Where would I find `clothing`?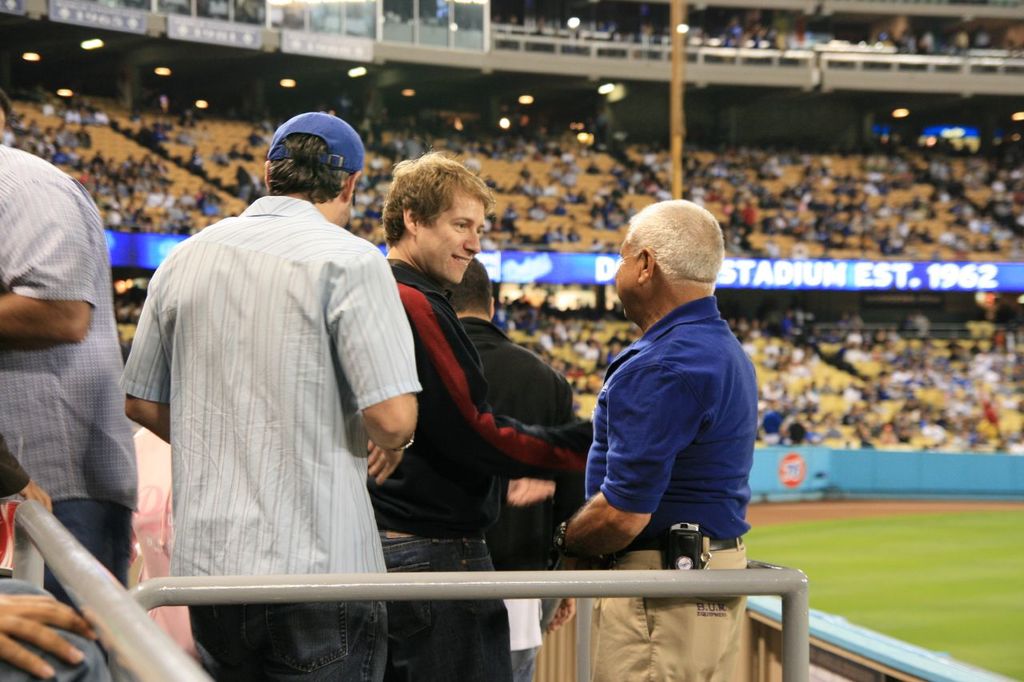
At BBox(366, 261, 594, 681).
